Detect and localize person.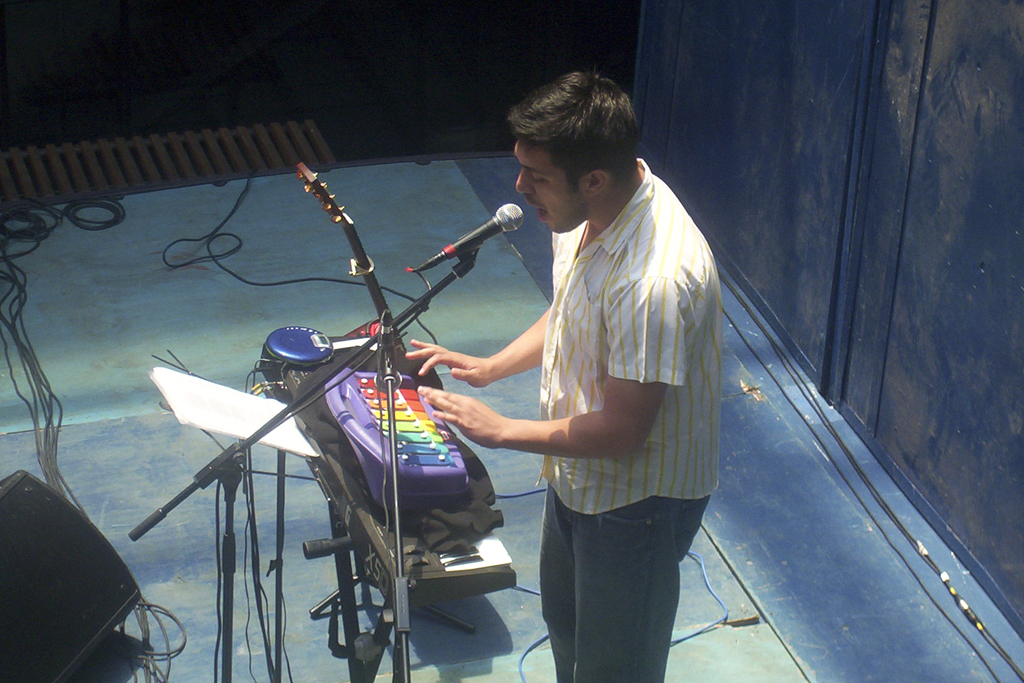
Localized at x1=399, y1=69, x2=722, y2=682.
